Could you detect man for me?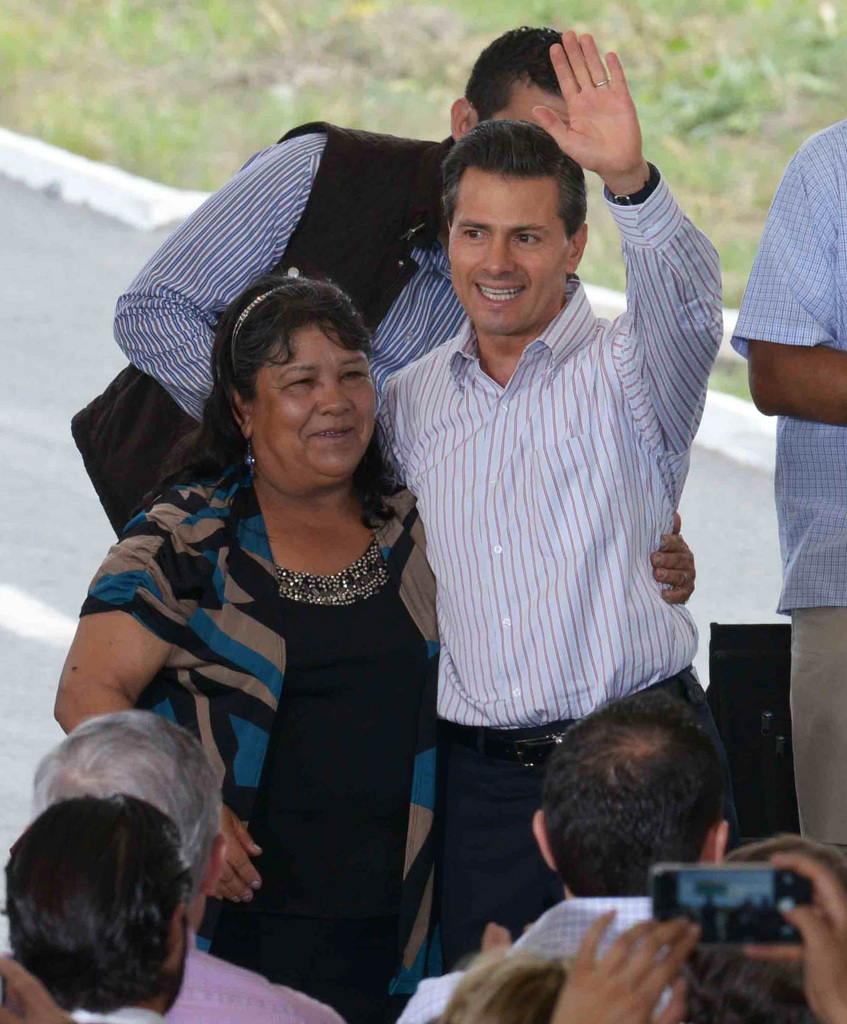
Detection result: [x1=729, y1=116, x2=846, y2=862].
